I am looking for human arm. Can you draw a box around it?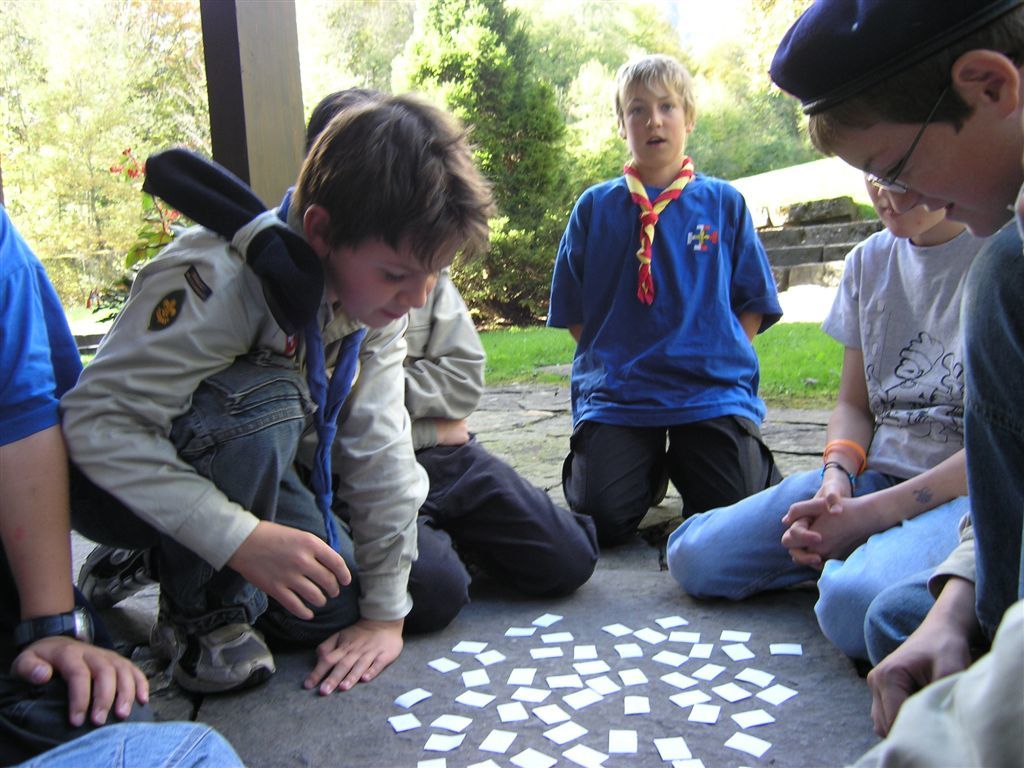
Sure, the bounding box is {"left": 296, "top": 315, "right": 433, "bottom": 699}.
